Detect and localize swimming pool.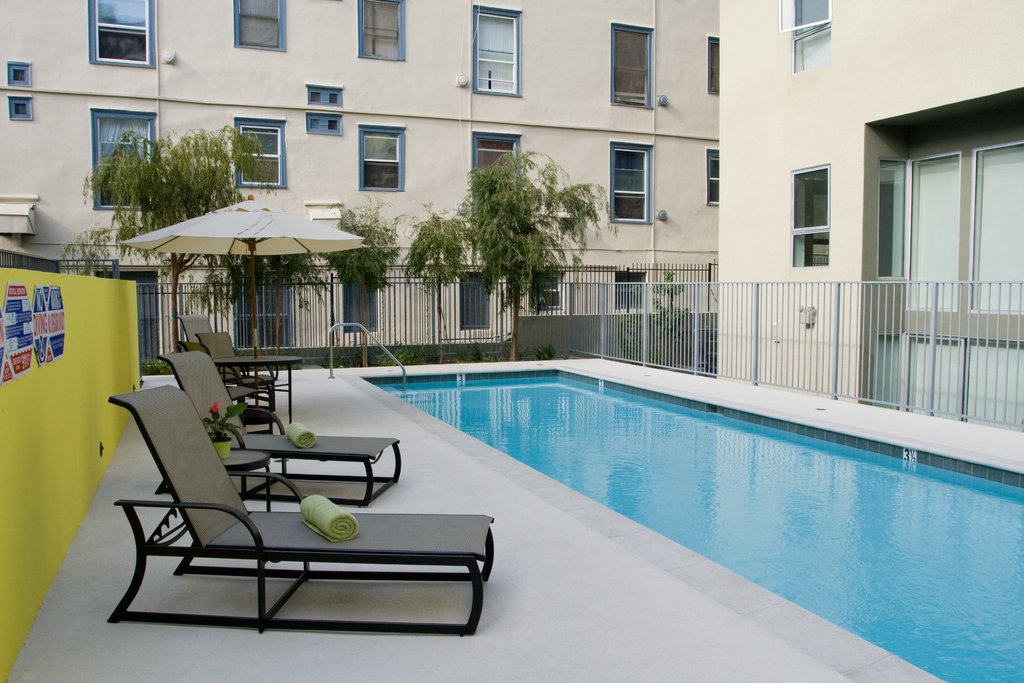
Localized at (373, 371, 1023, 682).
